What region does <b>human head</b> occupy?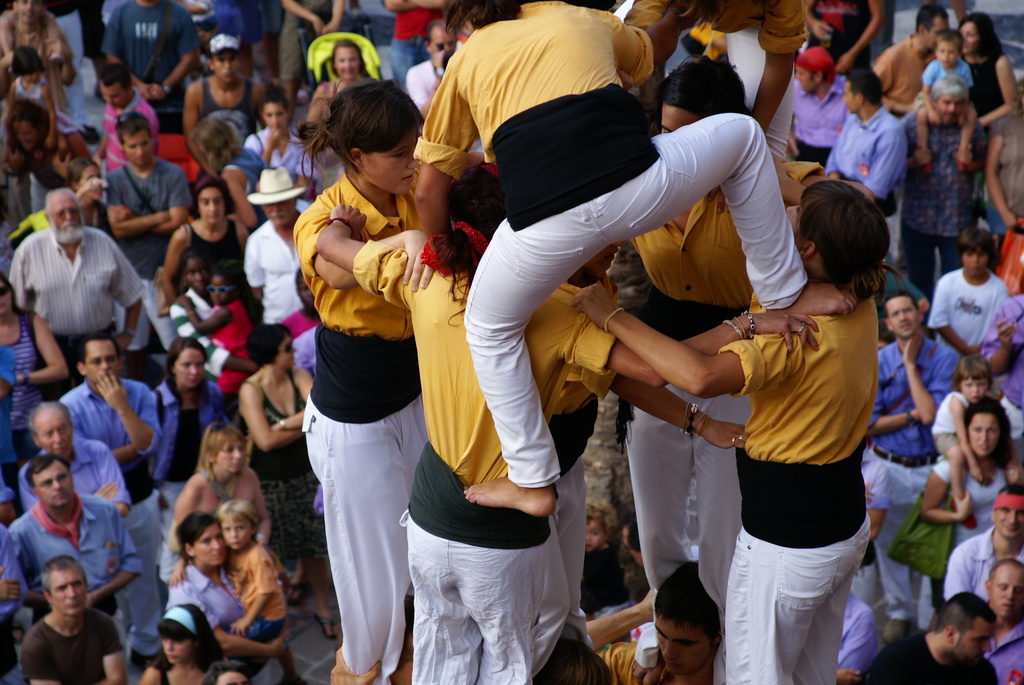
(left=785, top=181, right=893, bottom=281).
